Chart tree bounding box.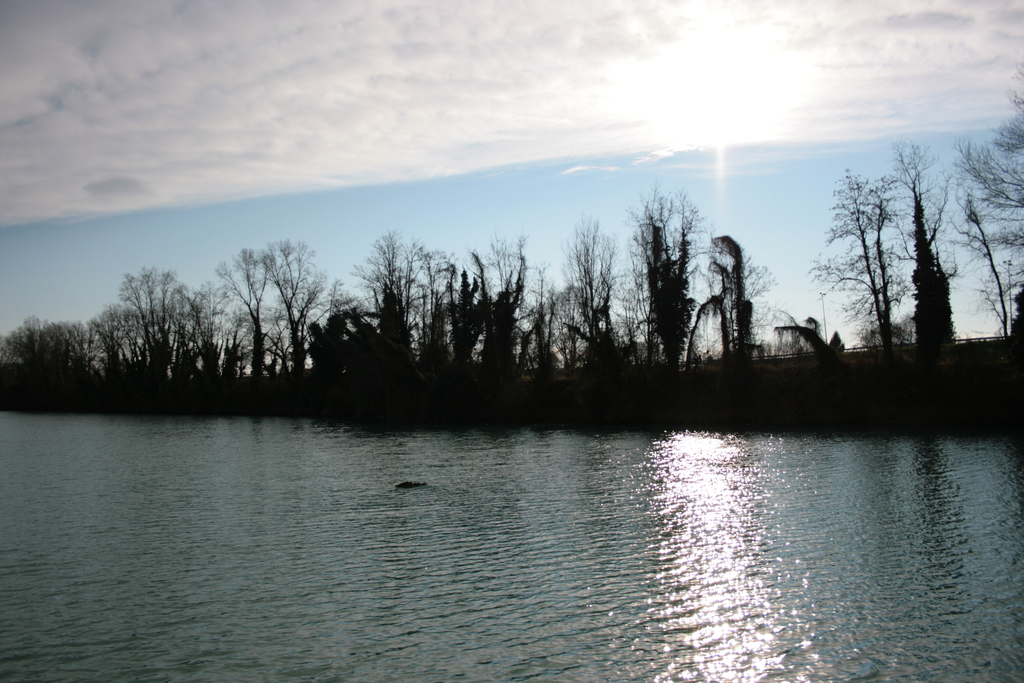
Charted: 935 179 1019 345.
